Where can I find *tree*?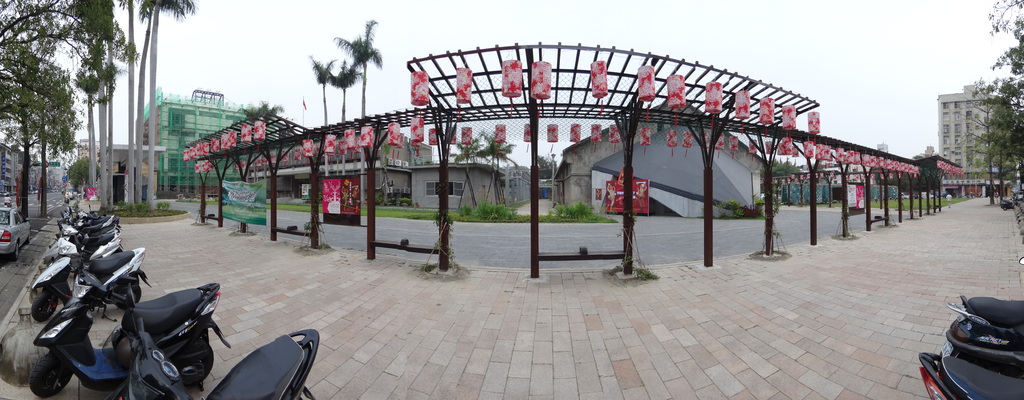
You can find it at Rect(4, 56, 43, 218).
